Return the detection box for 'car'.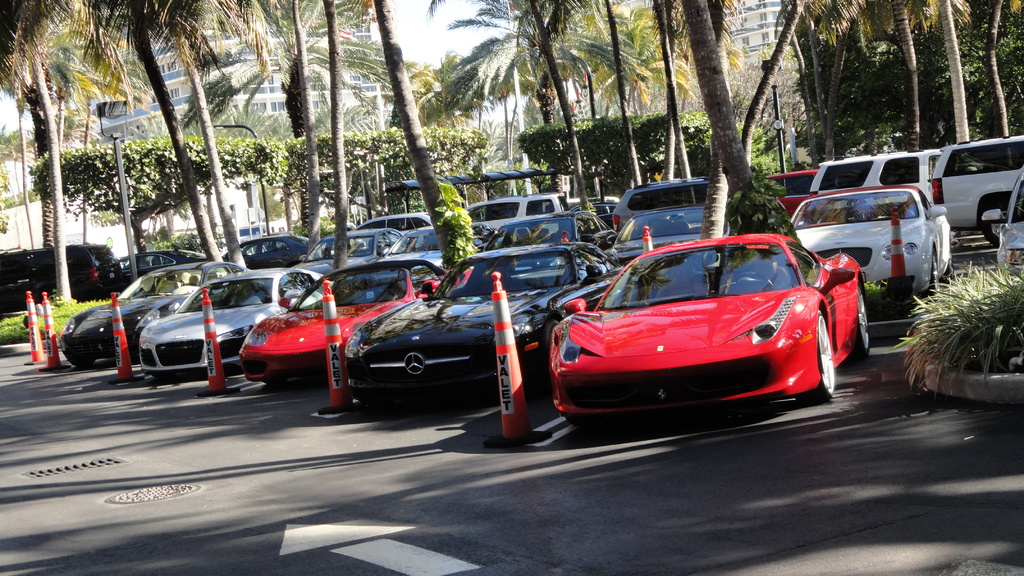
<box>304,228,394,264</box>.
